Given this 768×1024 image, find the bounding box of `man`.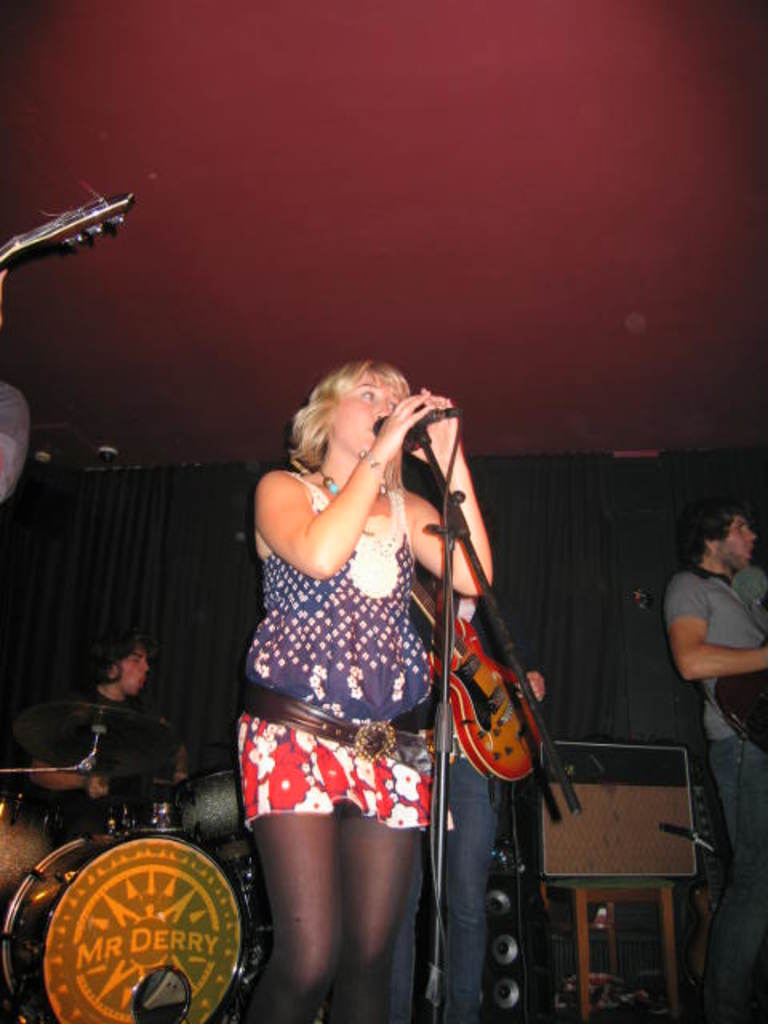
[x1=13, y1=630, x2=147, y2=803].
